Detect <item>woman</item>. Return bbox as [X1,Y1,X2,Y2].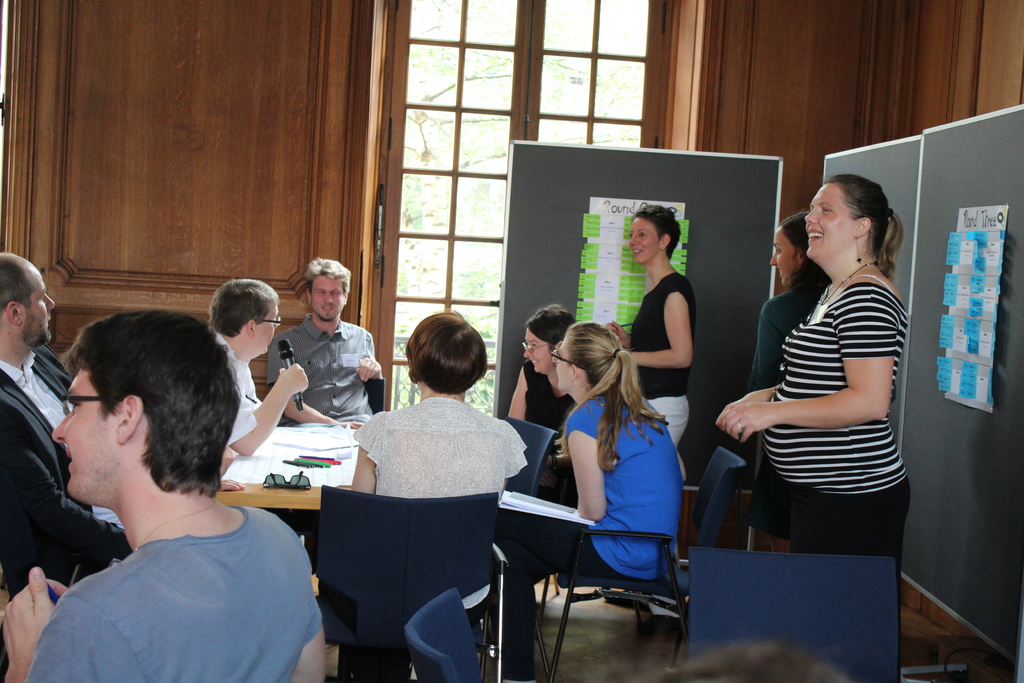
[495,318,685,676].
